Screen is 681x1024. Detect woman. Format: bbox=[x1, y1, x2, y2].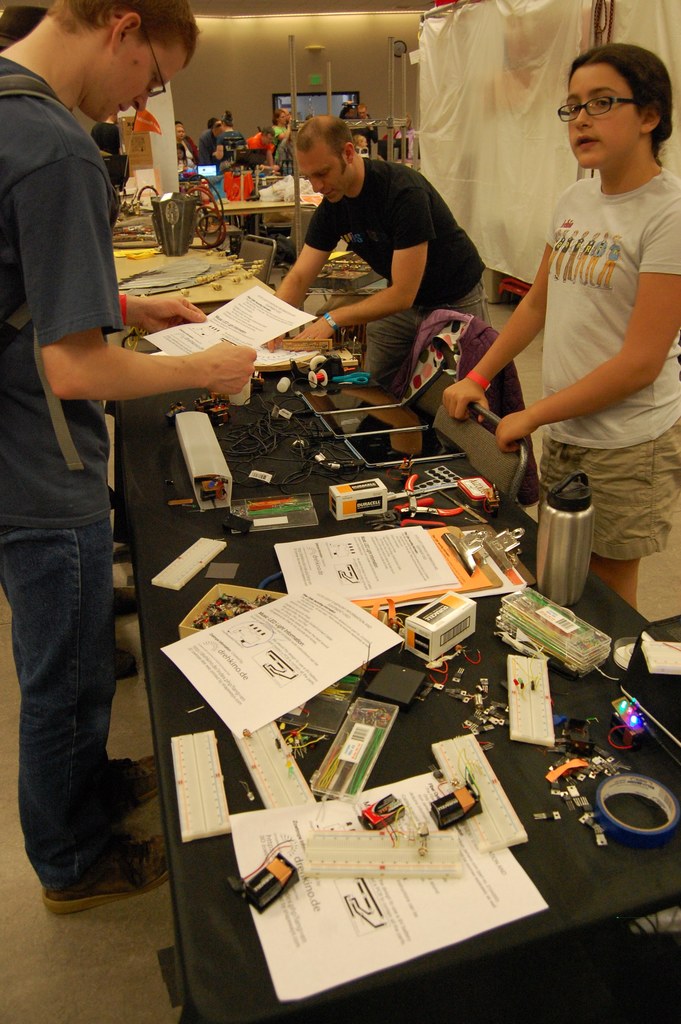
bbox=[483, 21, 669, 637].
